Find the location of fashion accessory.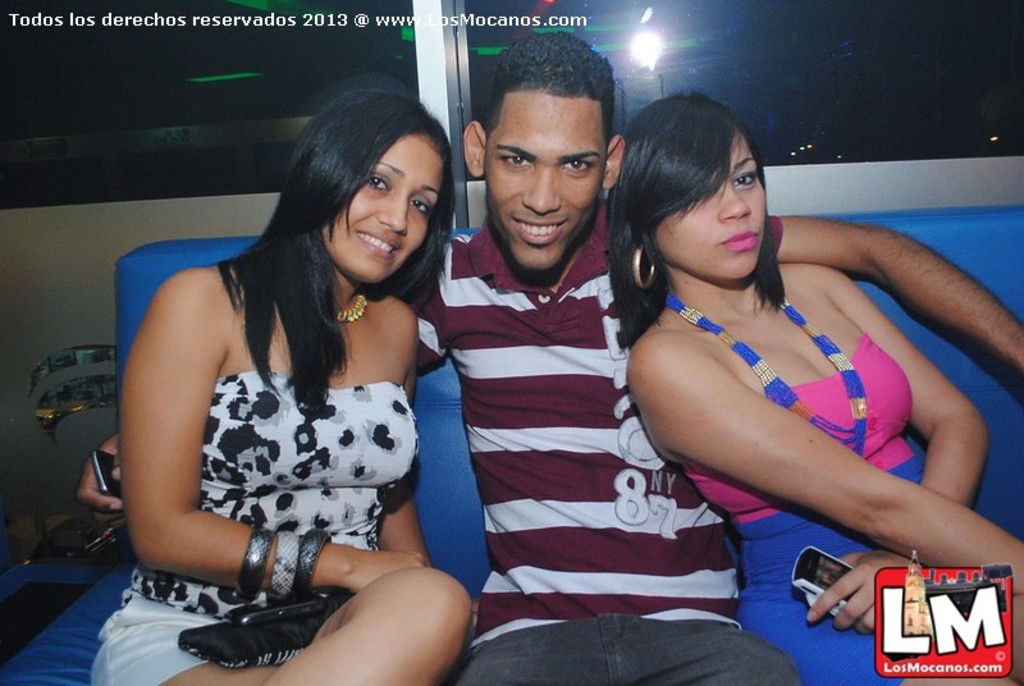
Location: (332,285,370,323).
